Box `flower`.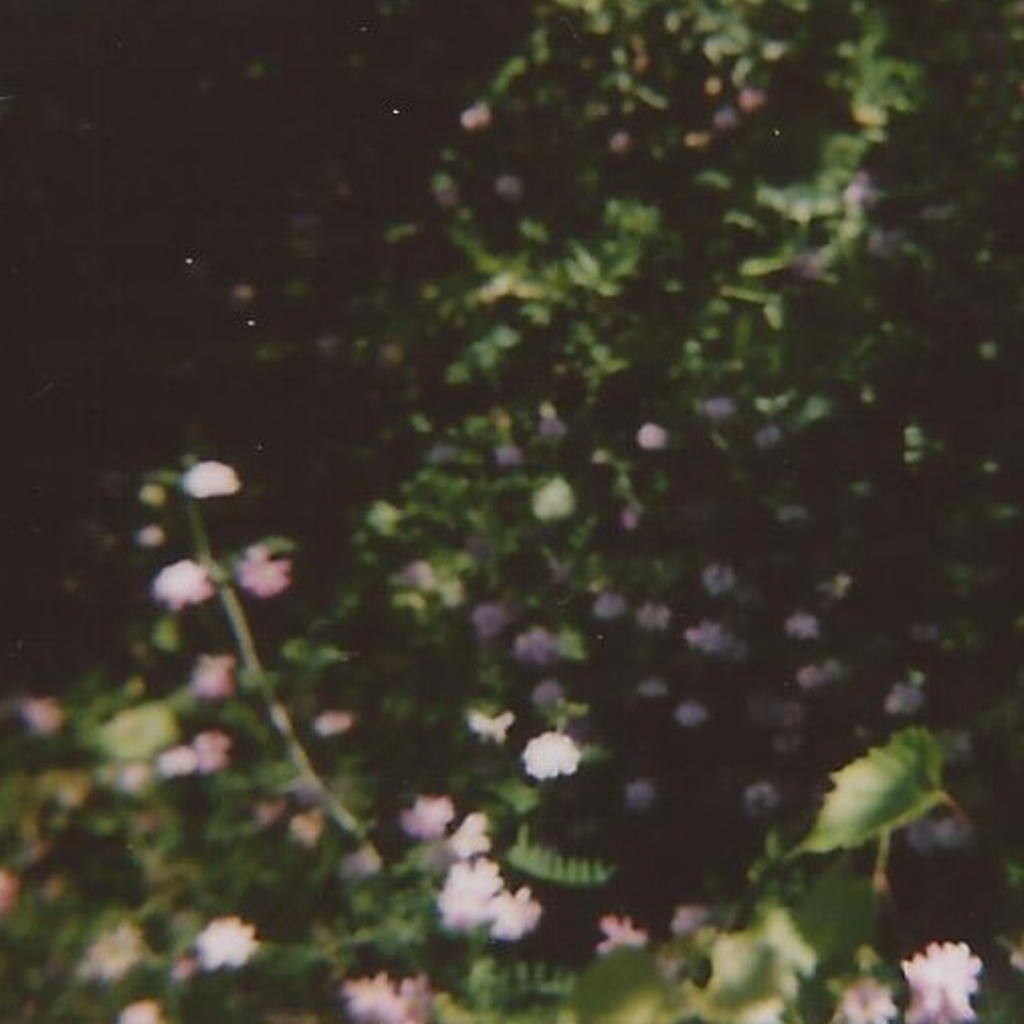
crop(160, 555, 214, 598).
